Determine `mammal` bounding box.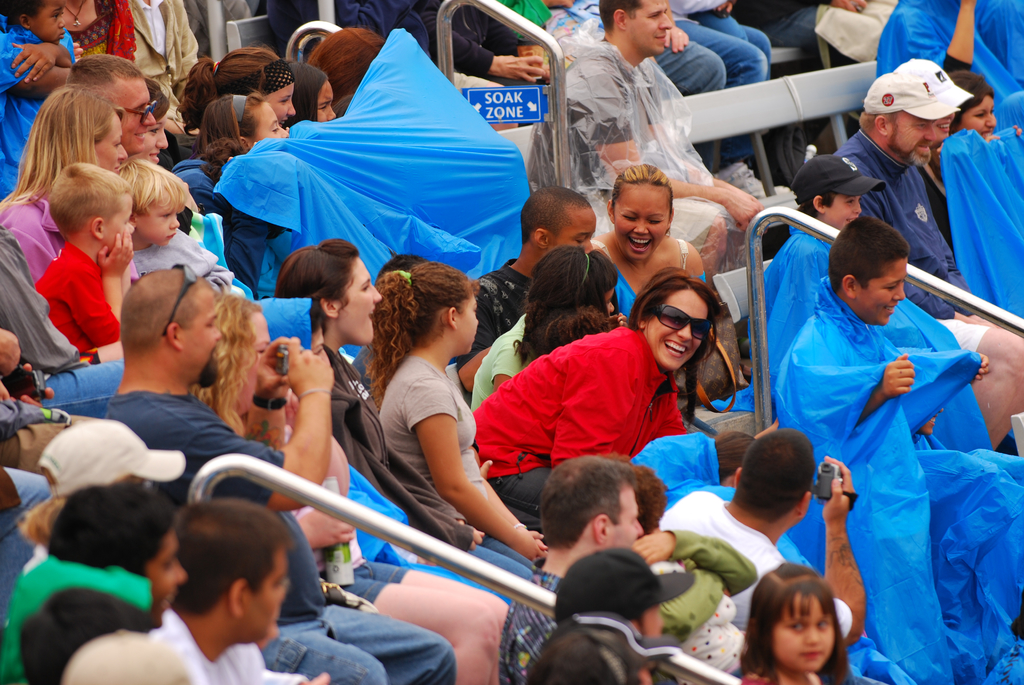
Determined: (left=656, top=421, right=871, bottom=643).
